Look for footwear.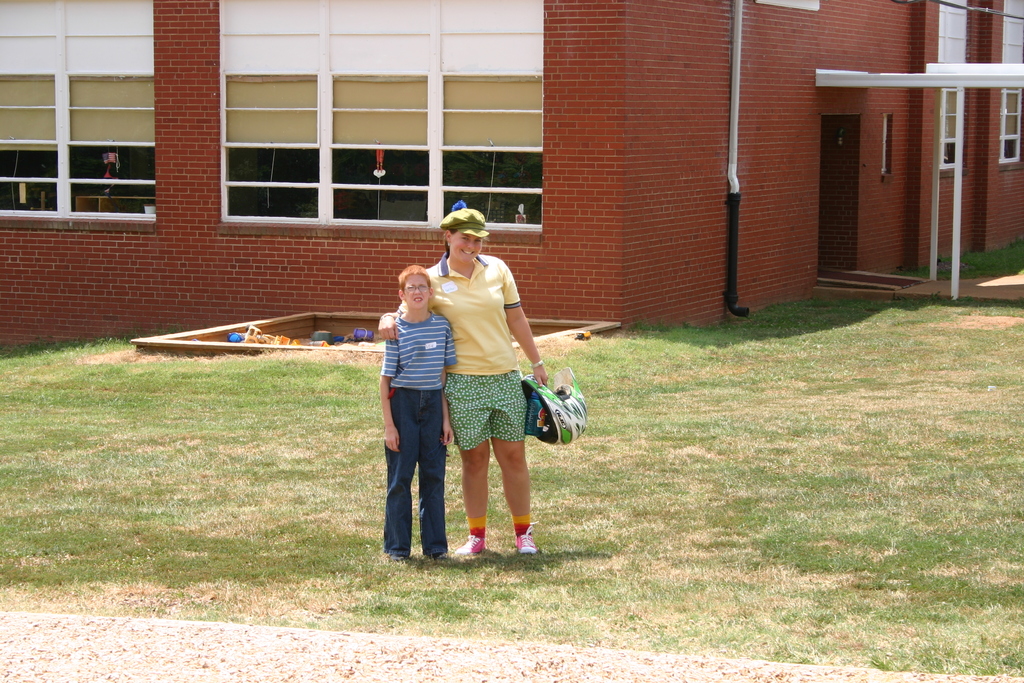
Found: [455, 532, 491, 554].
